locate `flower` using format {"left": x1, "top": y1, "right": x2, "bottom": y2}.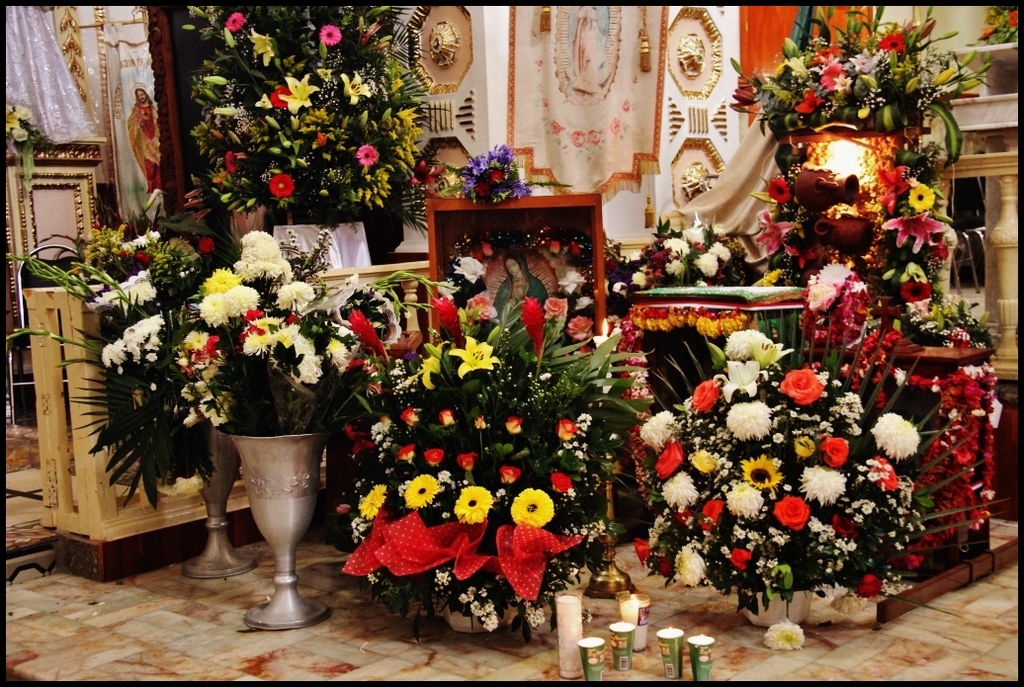
{"left": 455, "top": 258, "right": 485, "bottom": 281}.
